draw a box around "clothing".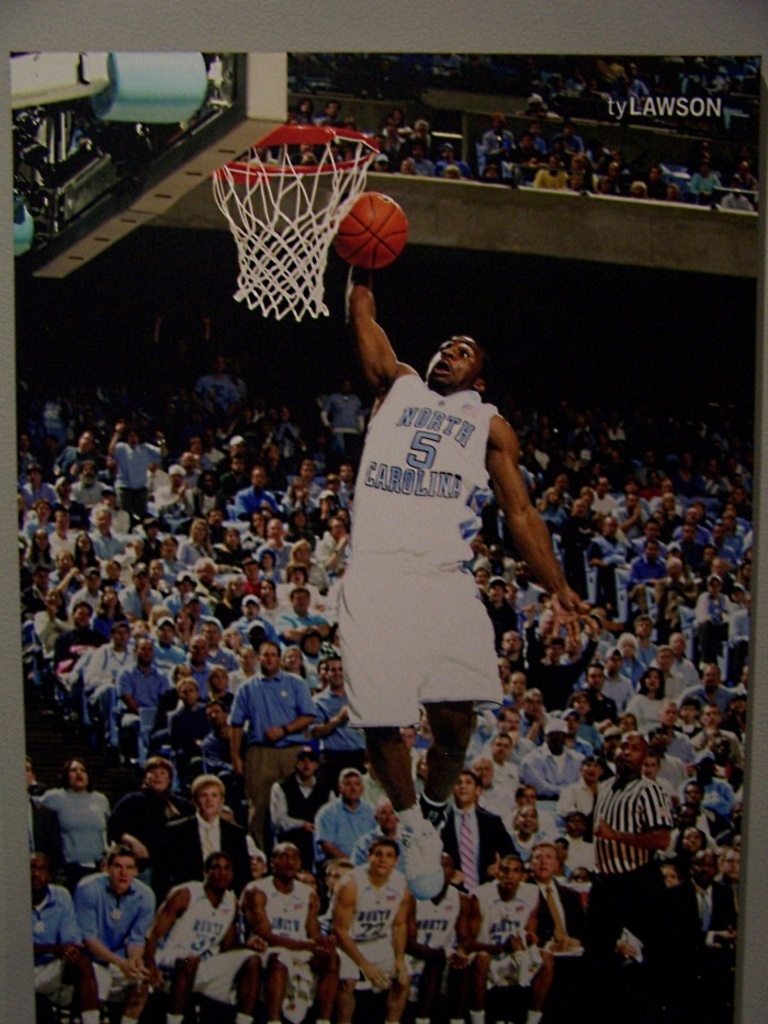
bbox=(564, 840, 606, 882).
